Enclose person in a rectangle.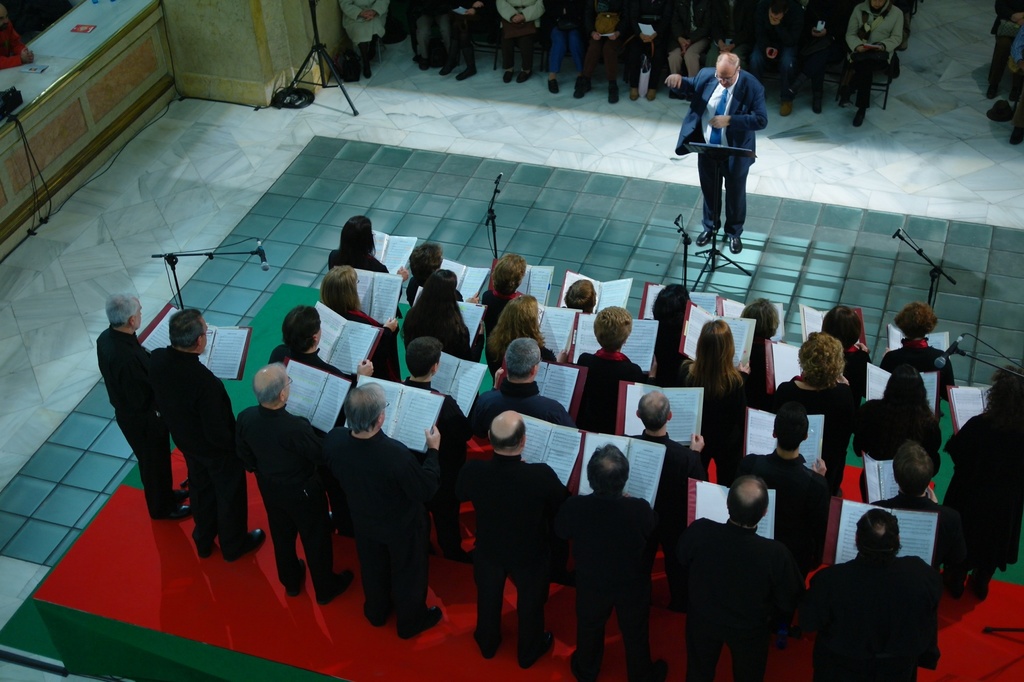
{"left": 234, "top": 360, "right": 337, "bottom": 613}.
